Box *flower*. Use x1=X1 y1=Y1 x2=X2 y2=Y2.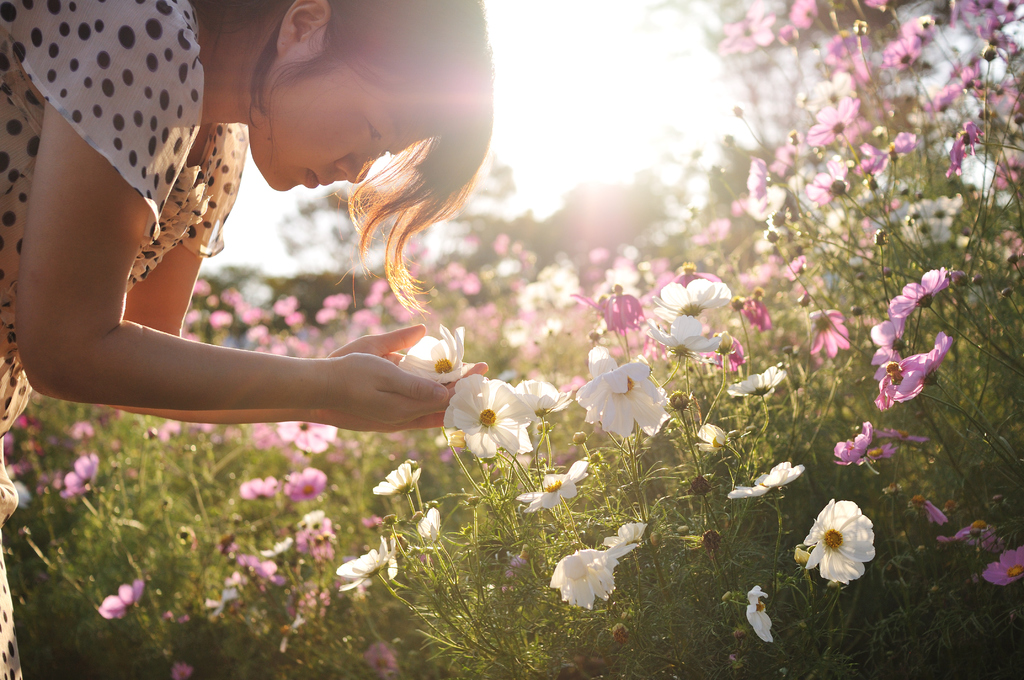
x1=876 y1=334 x2=955 y2=408.
